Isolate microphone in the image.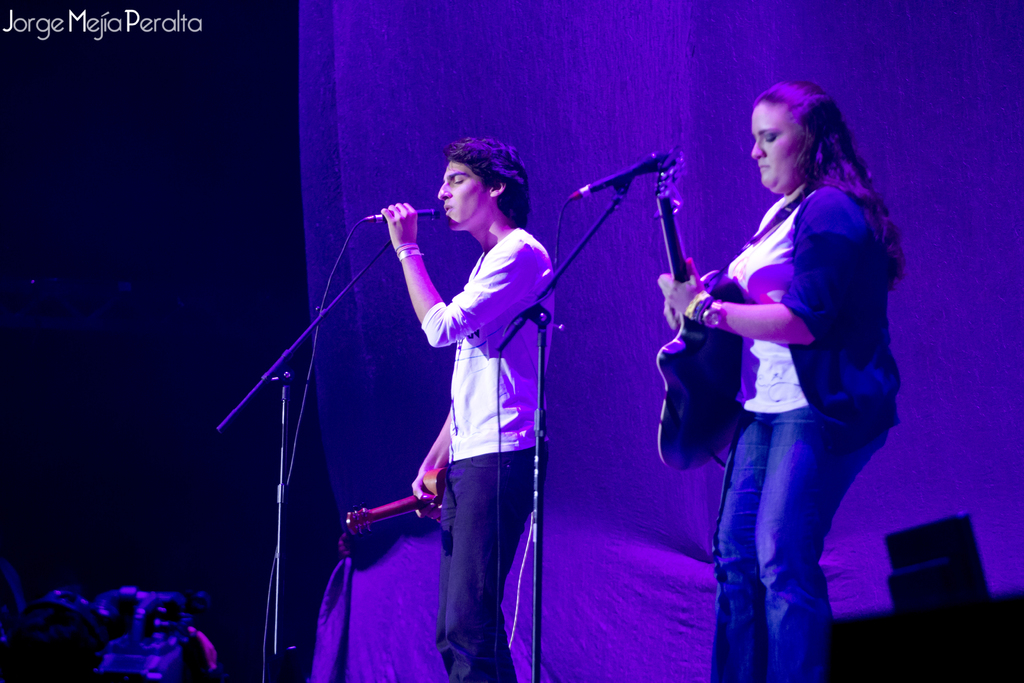
Isolated region: 356:197:437:267.
